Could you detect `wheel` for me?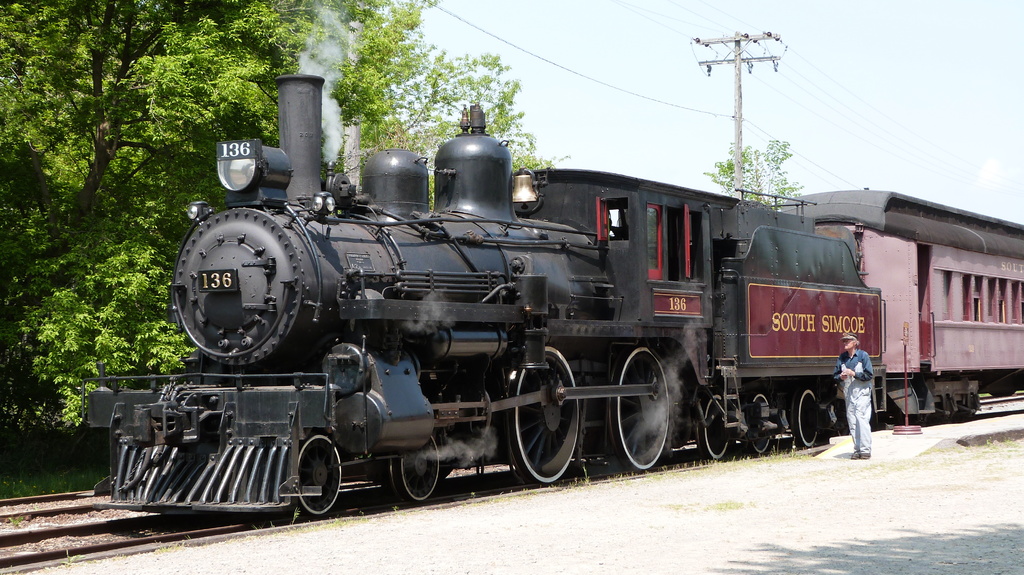
Detection result: region(694, 393, 728, 456).
